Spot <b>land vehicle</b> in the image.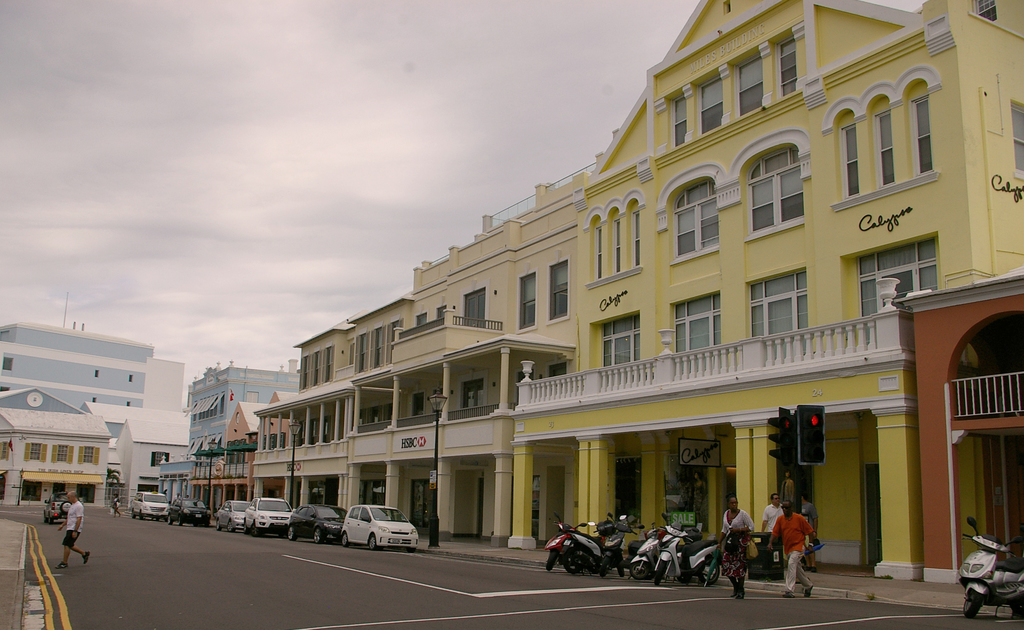
<b>land vehicle</b> found at (955,513,1023,622).
